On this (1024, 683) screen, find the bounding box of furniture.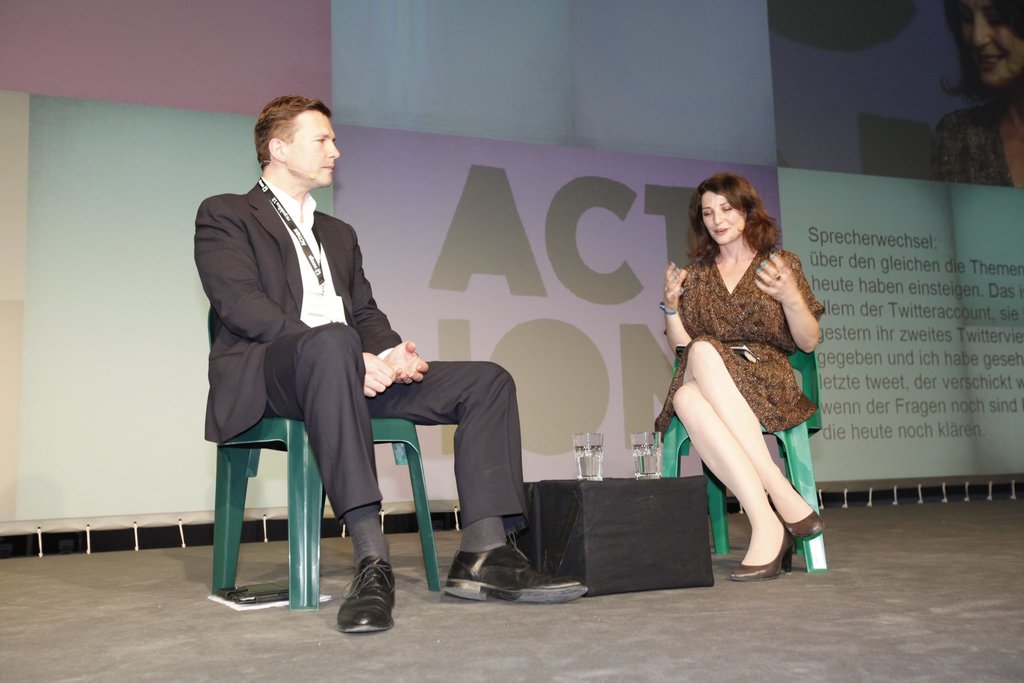
Bounding box: crop(209, 308, 439, 611).
